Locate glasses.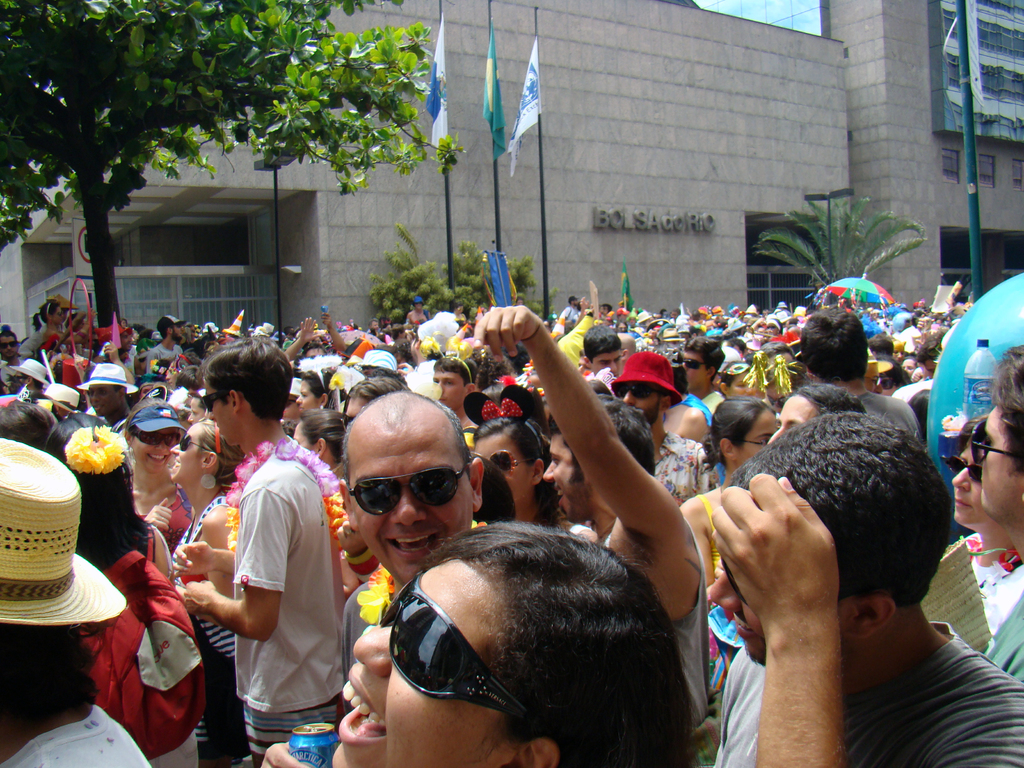
Bounding box: detection(132, 429, 184, 449).
